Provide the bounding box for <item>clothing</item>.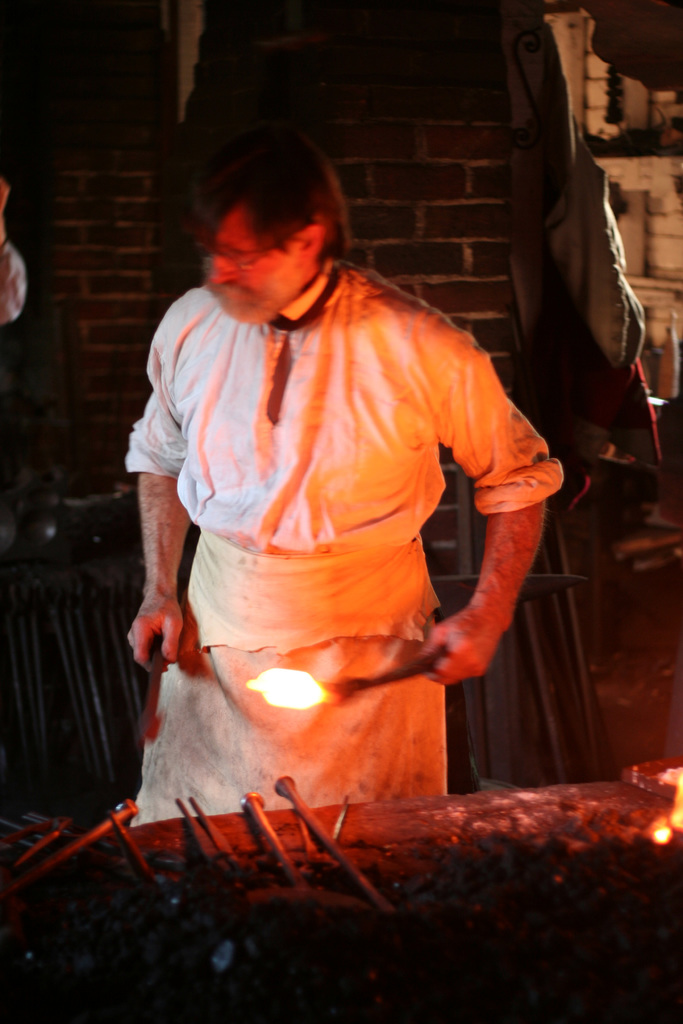
116:248:564:806.
